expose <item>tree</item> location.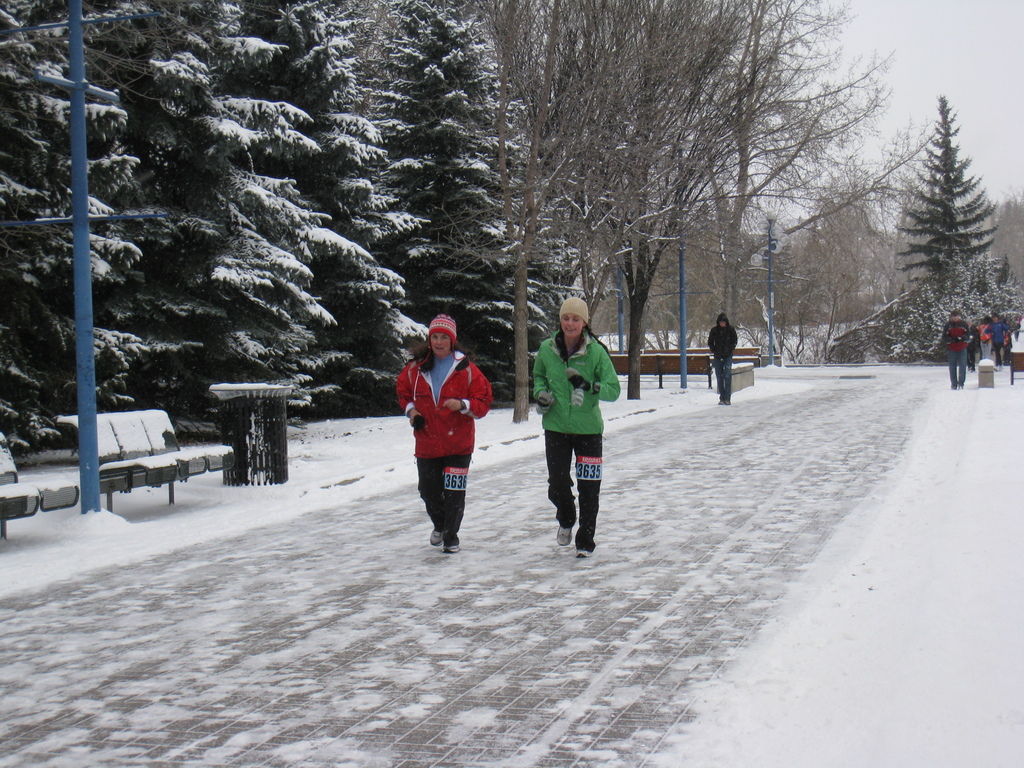
Exposed at x1=890, y1=101, x2=1010, y2=352.
